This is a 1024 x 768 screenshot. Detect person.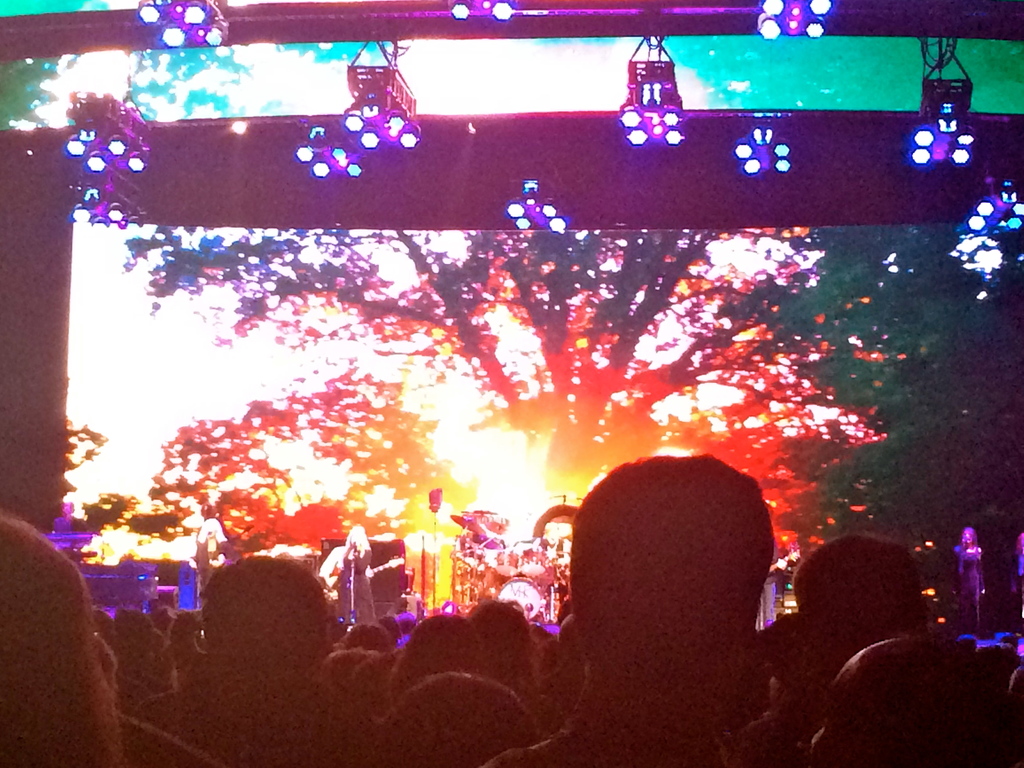
region(790, 534, 935, 709).
